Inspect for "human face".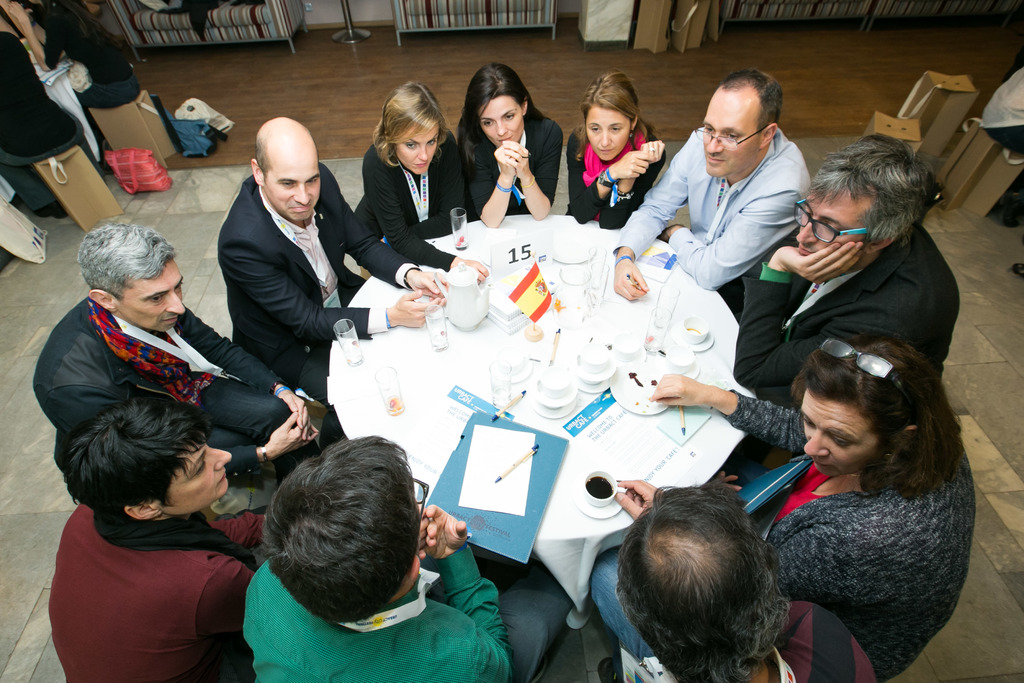
Inspection: bbox=[413, 497, 431, 555].
